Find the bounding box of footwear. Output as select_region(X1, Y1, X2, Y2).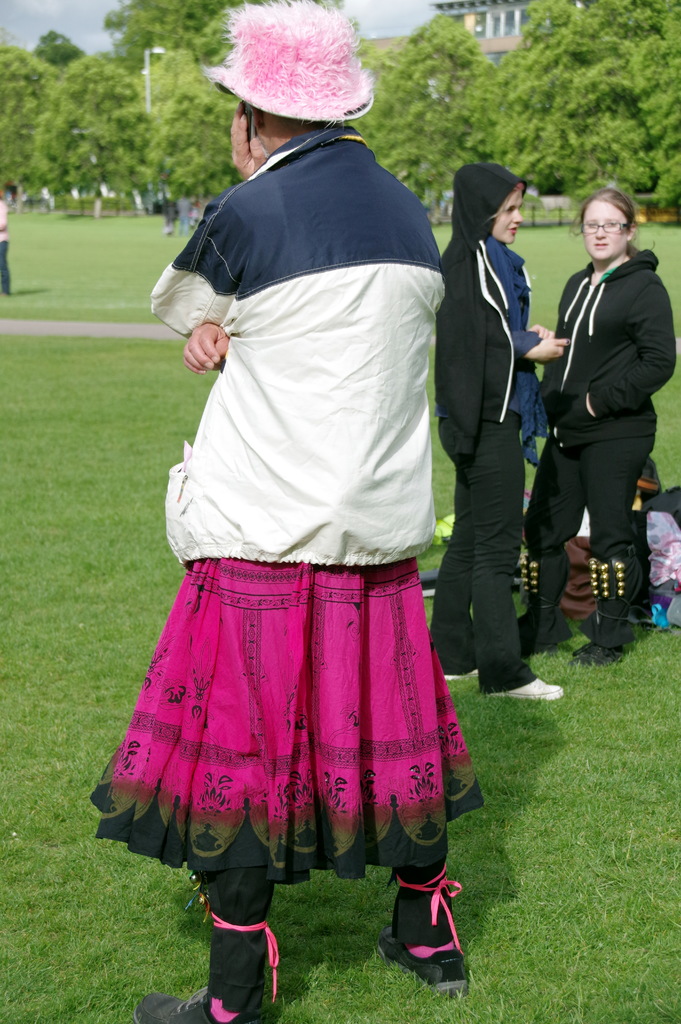
select_region(131, 909, 278, 1023).
